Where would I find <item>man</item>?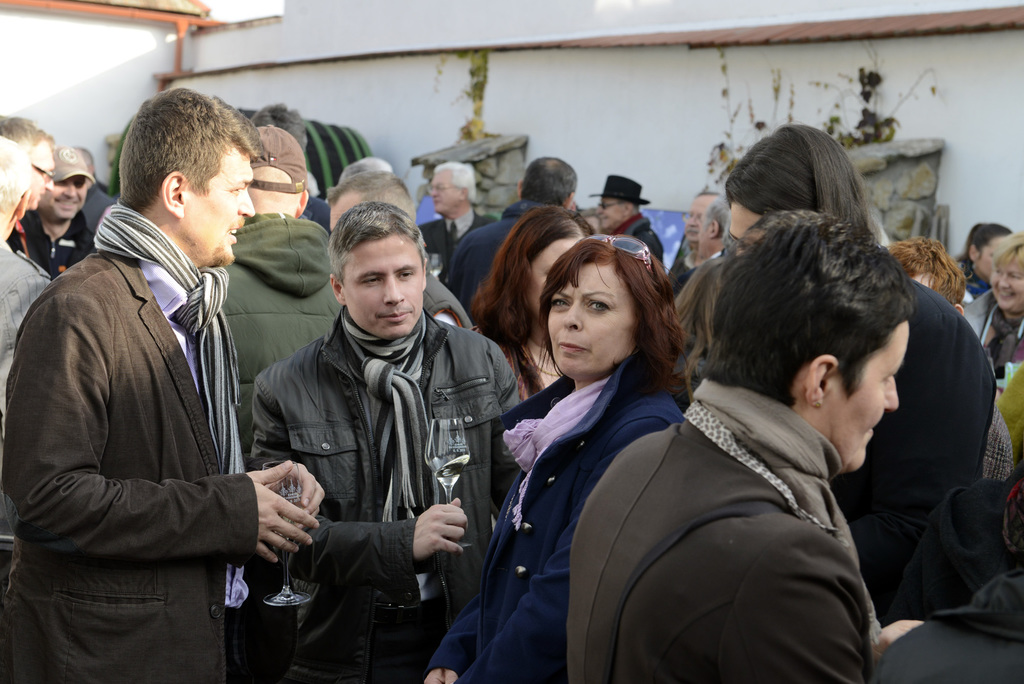
At <bbox>444, 160, 582, 319</bbox>.
